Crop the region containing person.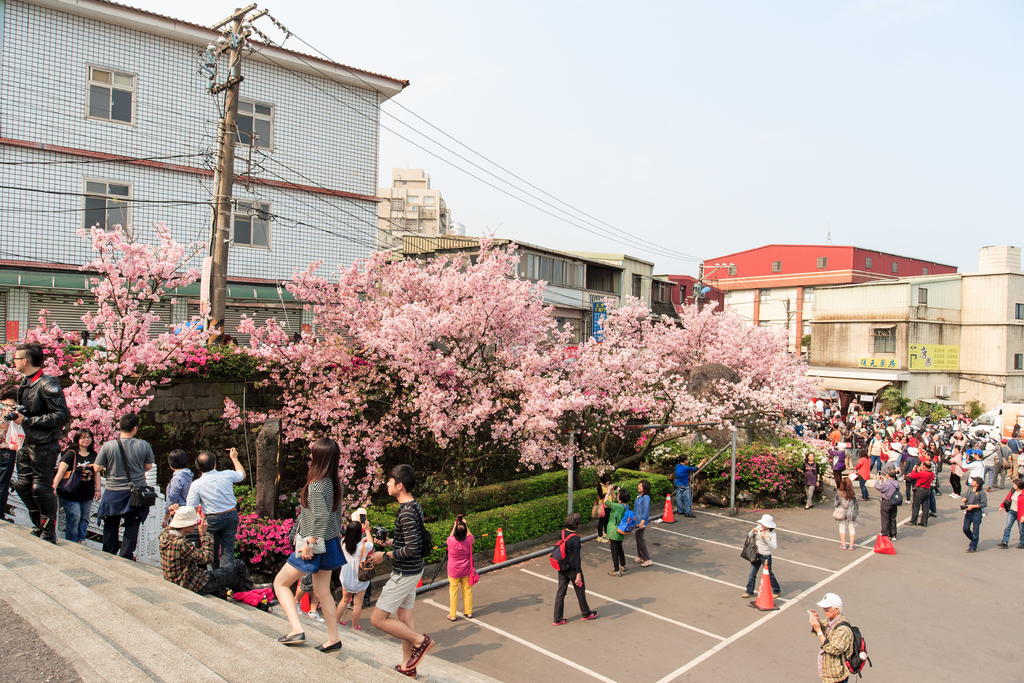
Crop region: rect(958, 472, 989, 557).
